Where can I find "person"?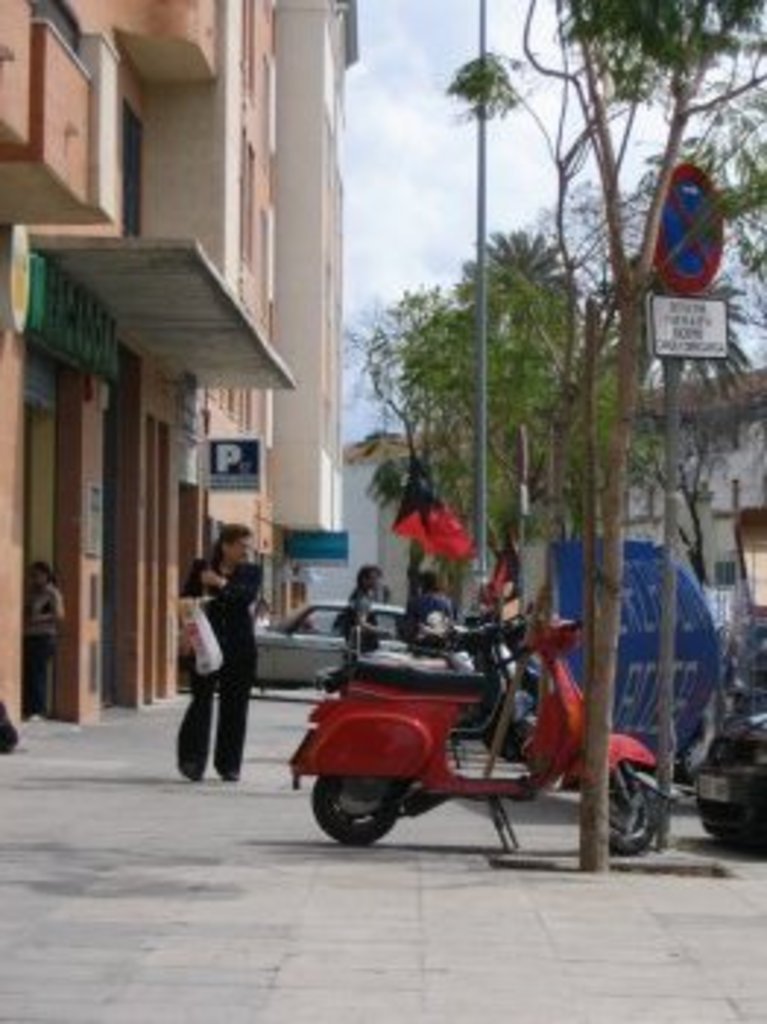
You can find it at 170, 521, 269, 784.
